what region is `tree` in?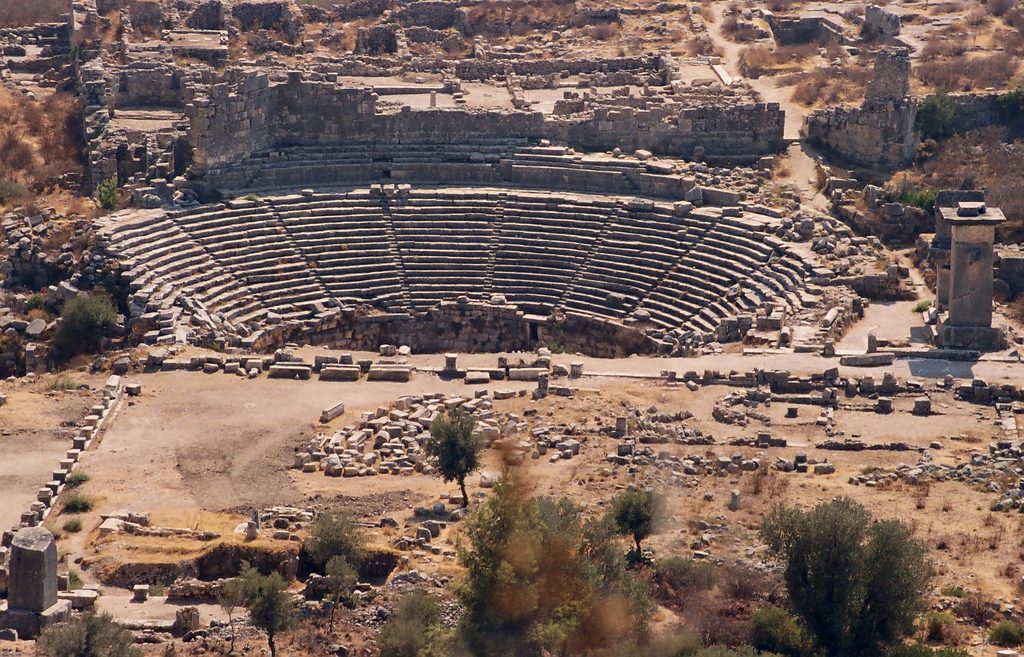
pyautogui.locateOnScreen(301, 512, 372, 604).
